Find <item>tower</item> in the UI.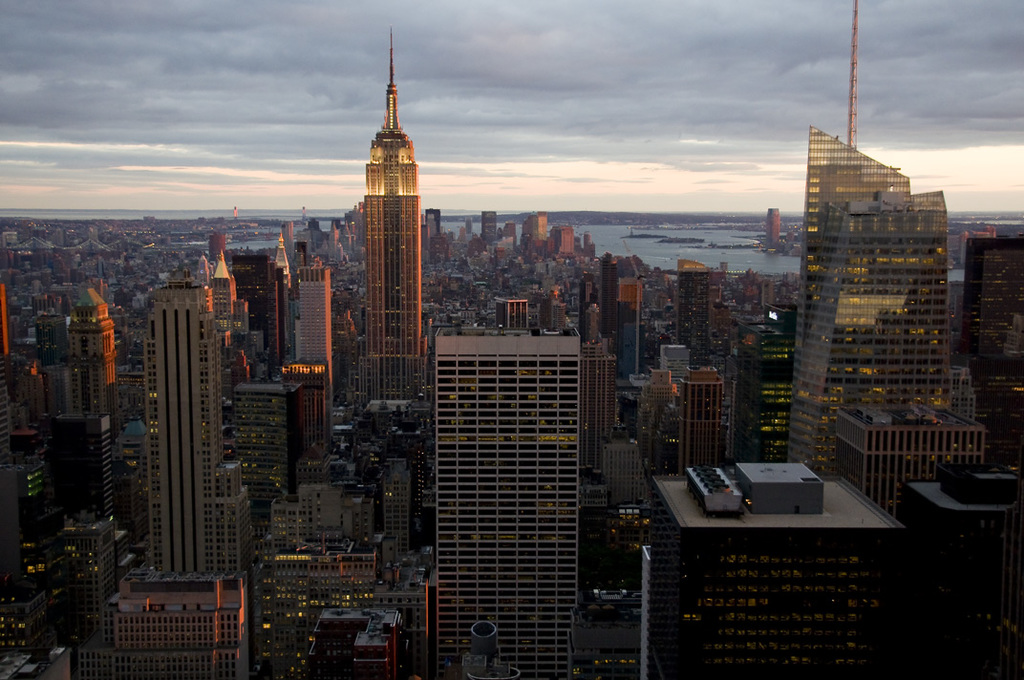
UI element at 959,234,1023,384.
